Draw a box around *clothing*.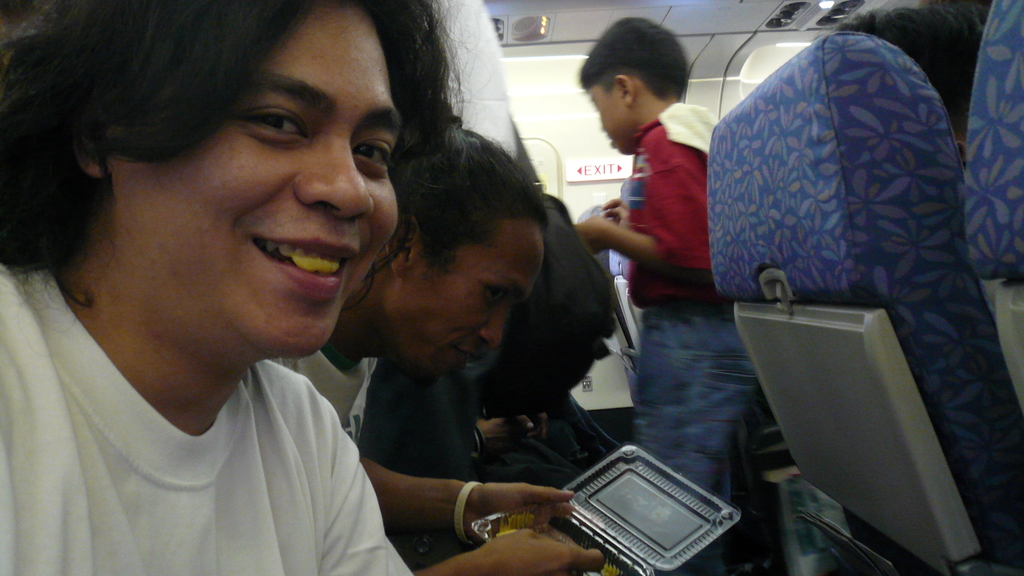
BBox(0, 268, 418, 571).
